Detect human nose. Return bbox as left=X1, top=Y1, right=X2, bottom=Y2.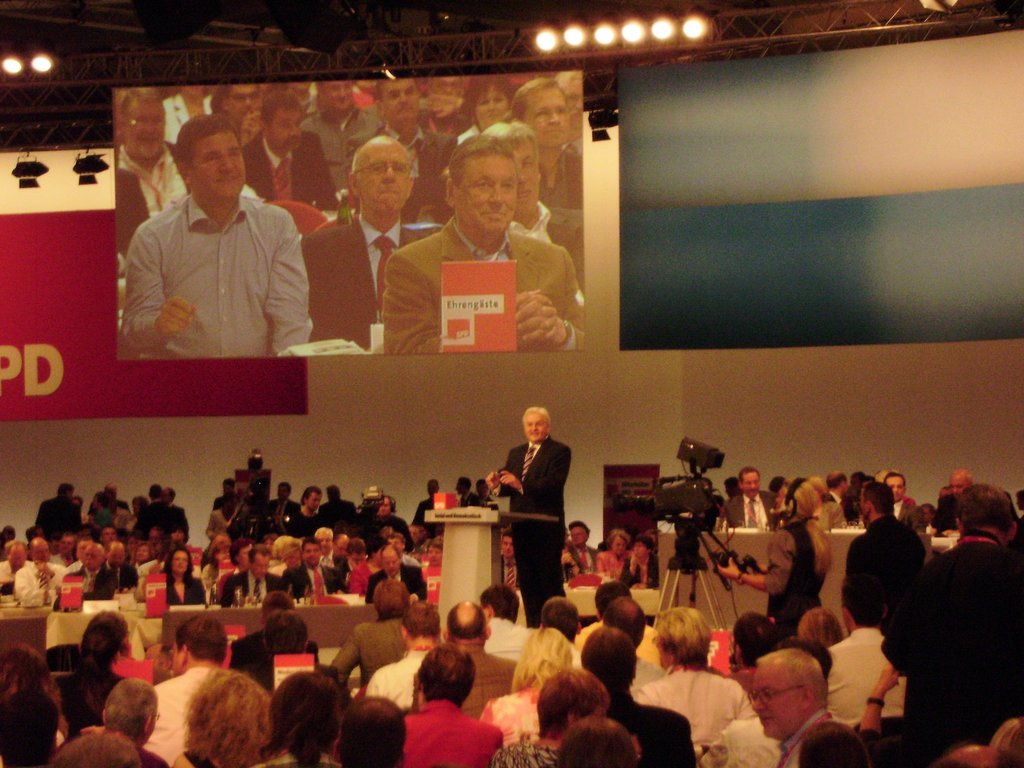
left=751, top=695, right=764, bottom=708.
